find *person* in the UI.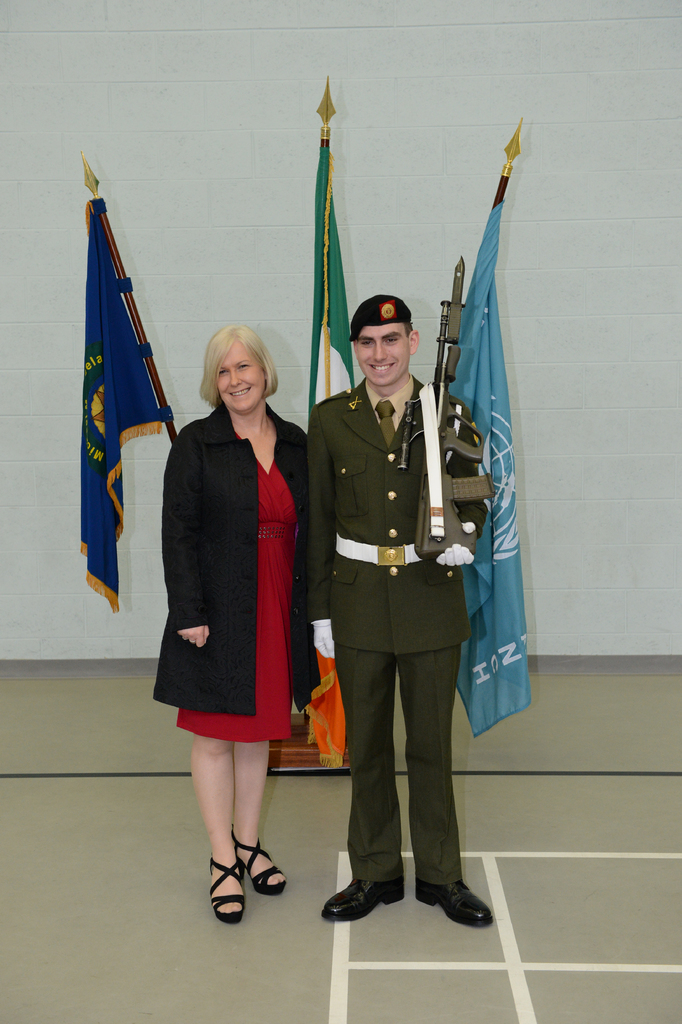
UI element at bbox=[152, 323, 303, 923].
